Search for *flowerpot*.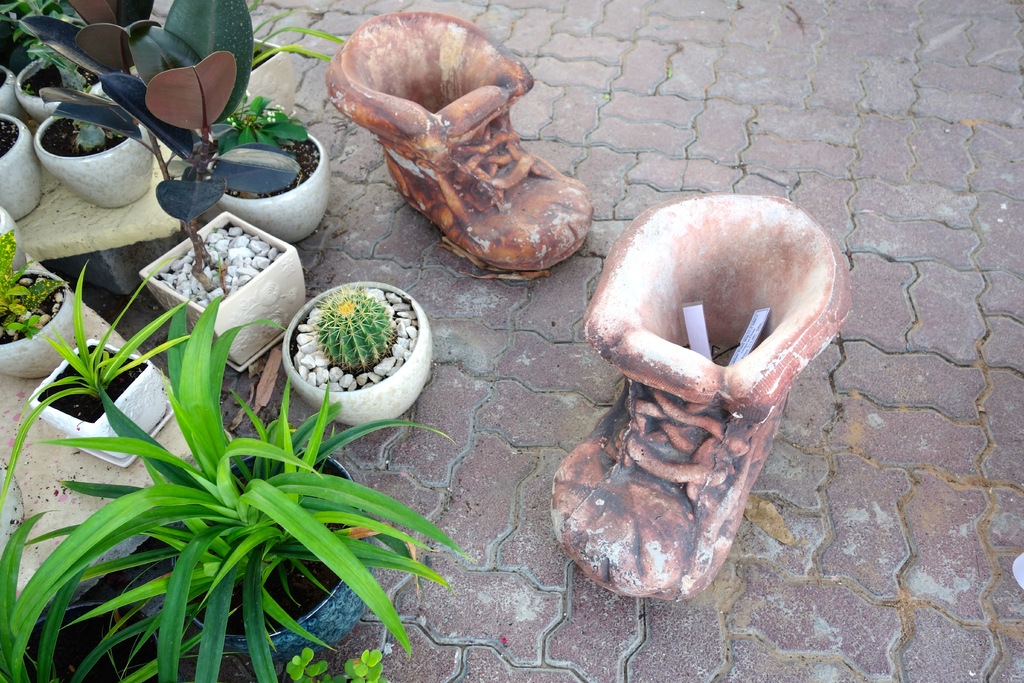
Found at l=0, t=263, r=73, b=387.
